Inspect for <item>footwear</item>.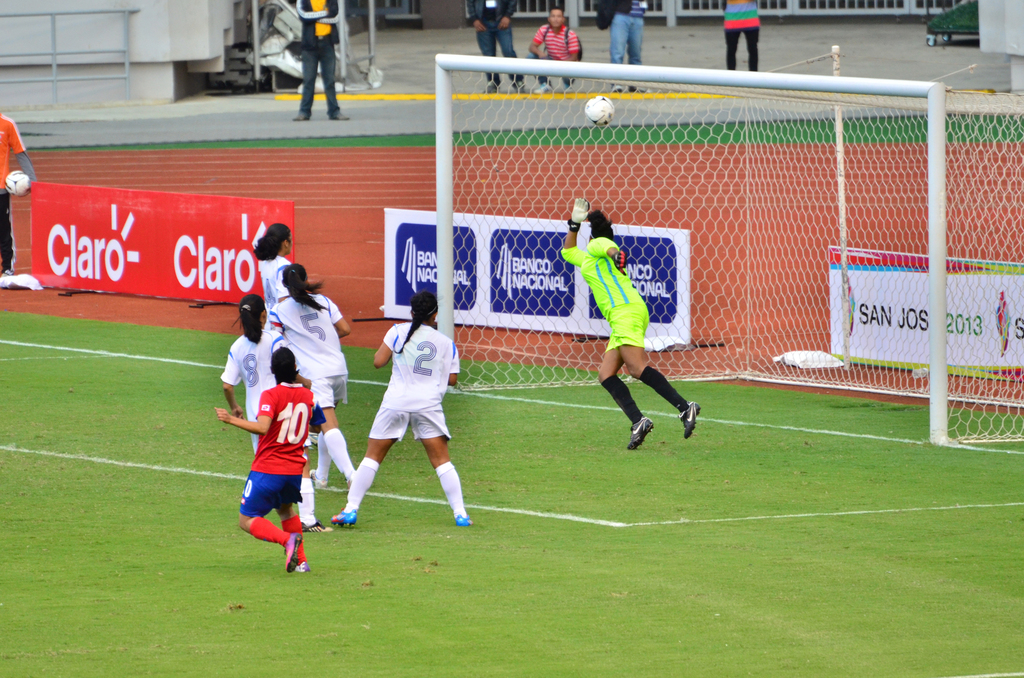
Inspection: (284,531,303,571).
